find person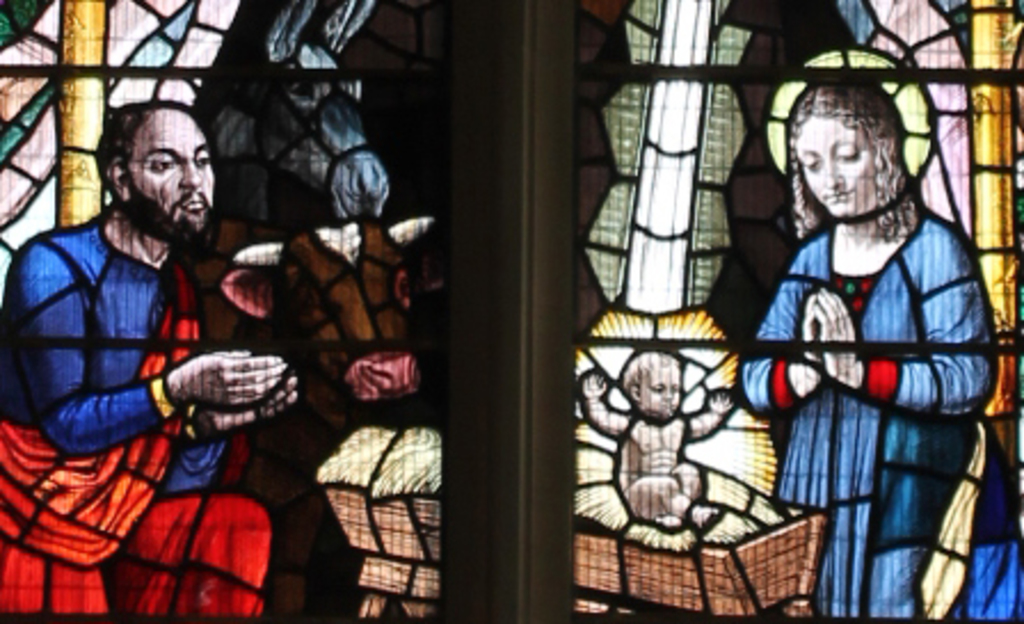
0,94,297,615
